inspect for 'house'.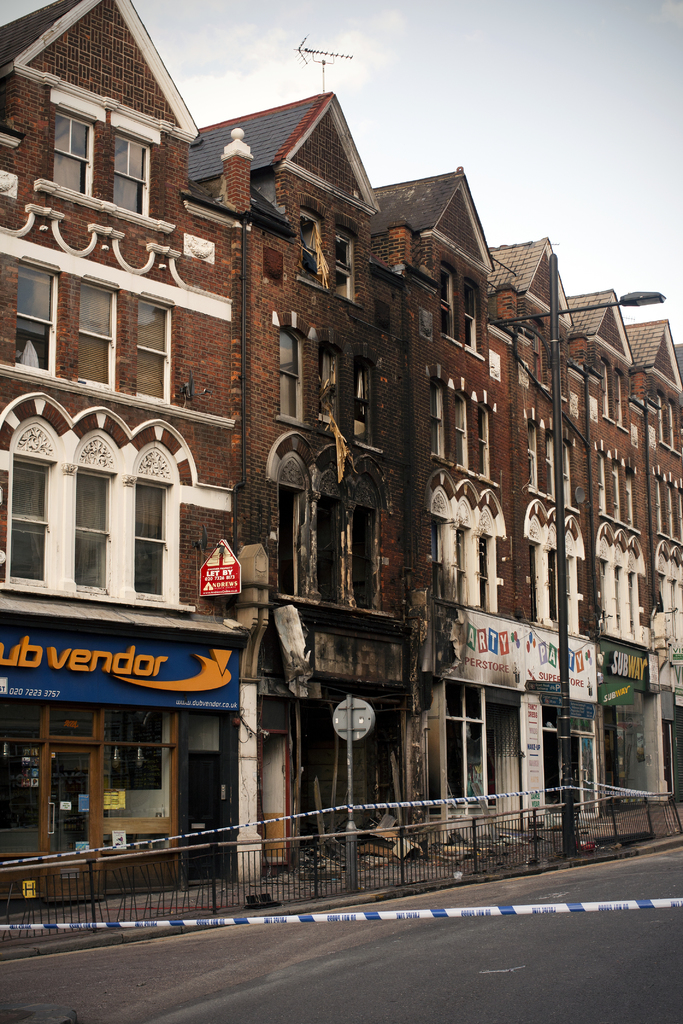
Inspection: box=[0, 0, 261, 895].
